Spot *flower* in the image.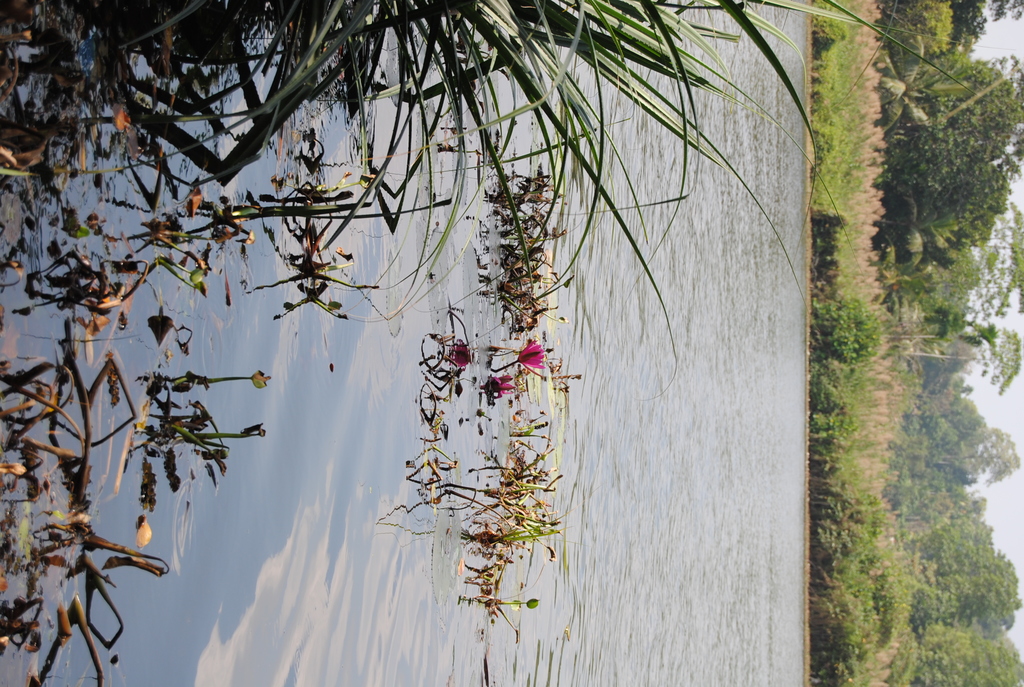
*flower* found at [left=488, top=375, right=515, bottom=397].
